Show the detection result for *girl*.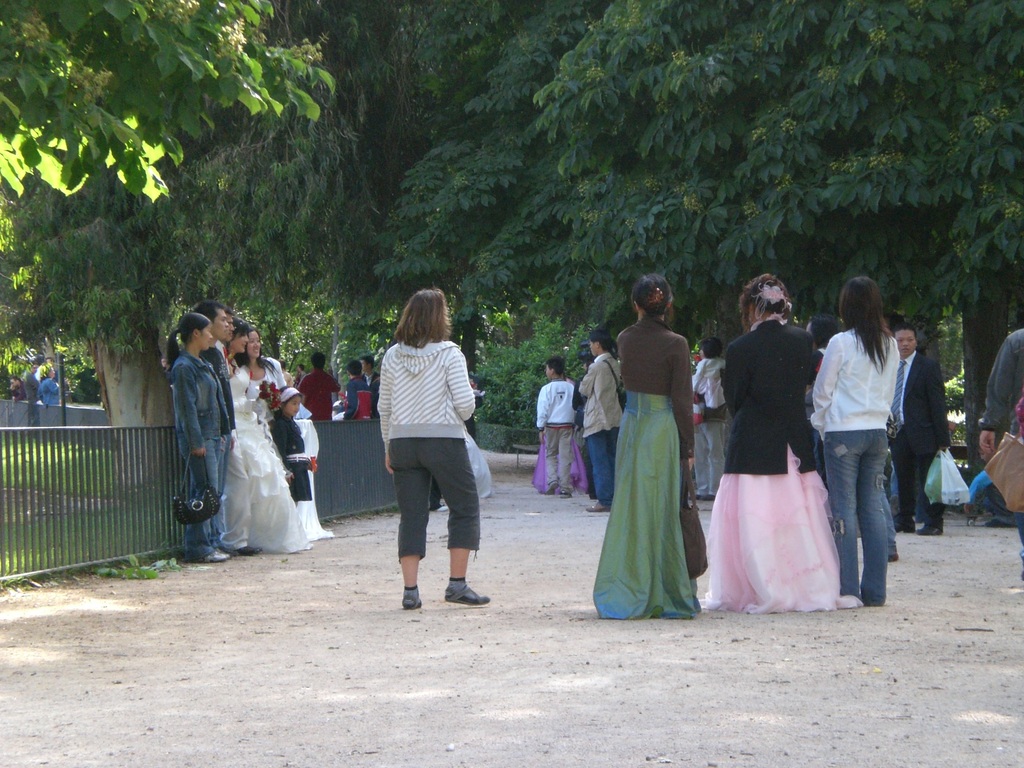
bbox=(708, 273, 851, 612).
